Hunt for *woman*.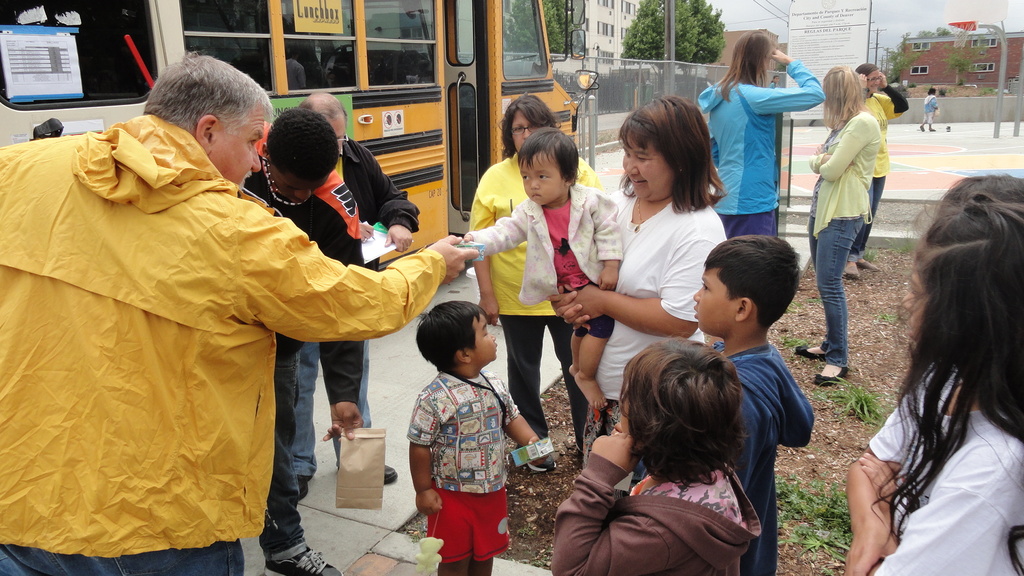
Hunted down at crop(794, 68, 878, 388).
